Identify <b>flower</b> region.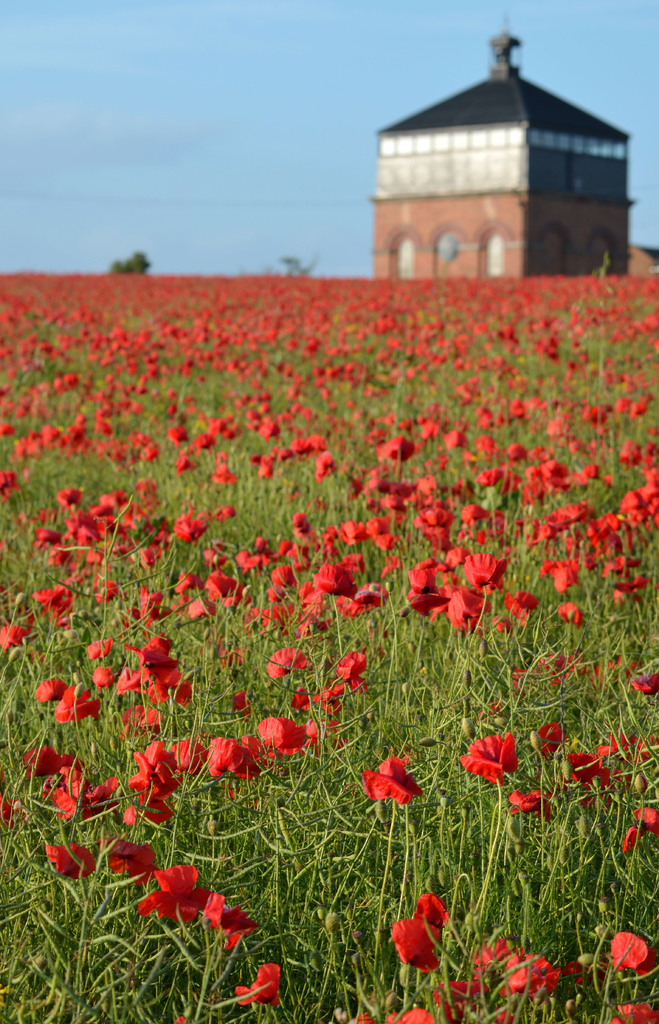
Region: l=118, t=788, r=165, b=829.
